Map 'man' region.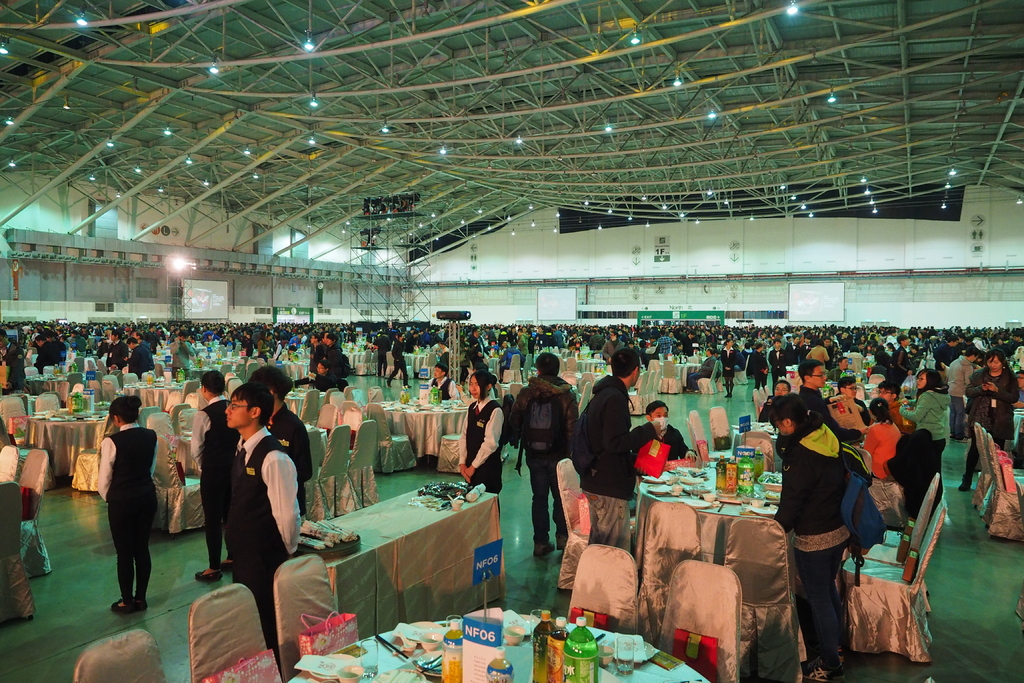
Mapped to [left=49, top=331, right=62, bottom=355].
